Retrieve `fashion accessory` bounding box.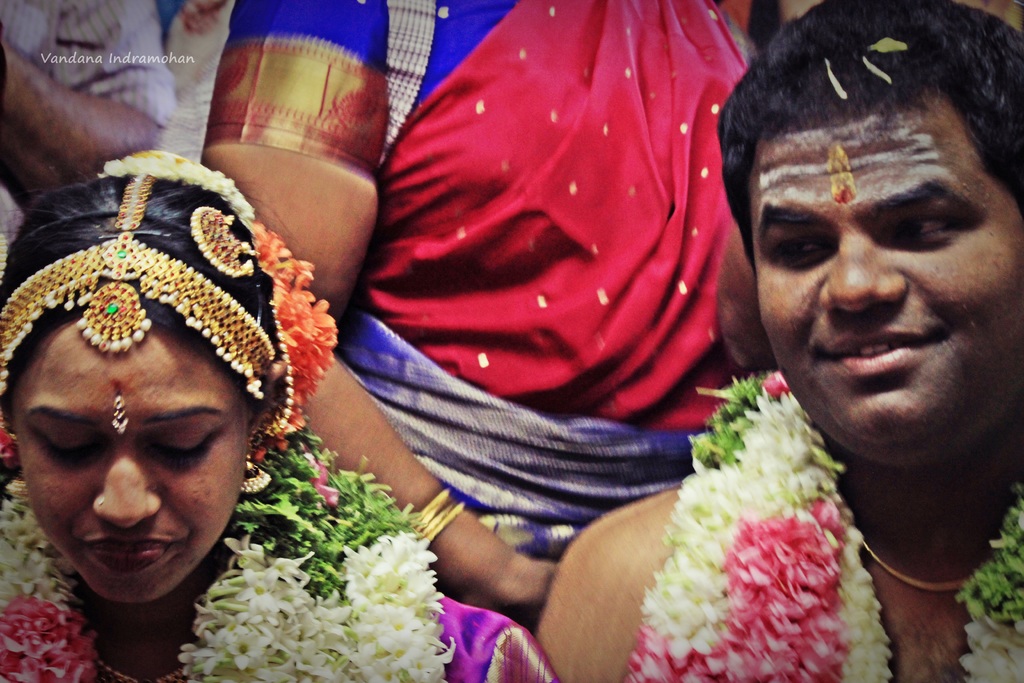
Bounding box: <bbox>91, 648, 196, 682</bbox>.
